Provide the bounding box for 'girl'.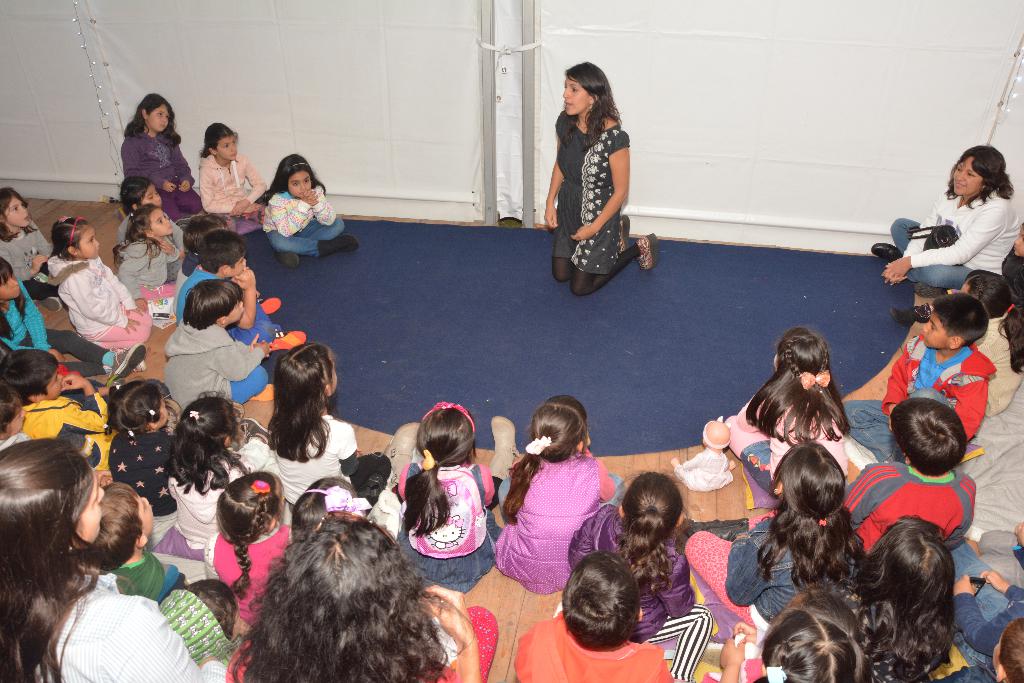
(0,191,68,305).
